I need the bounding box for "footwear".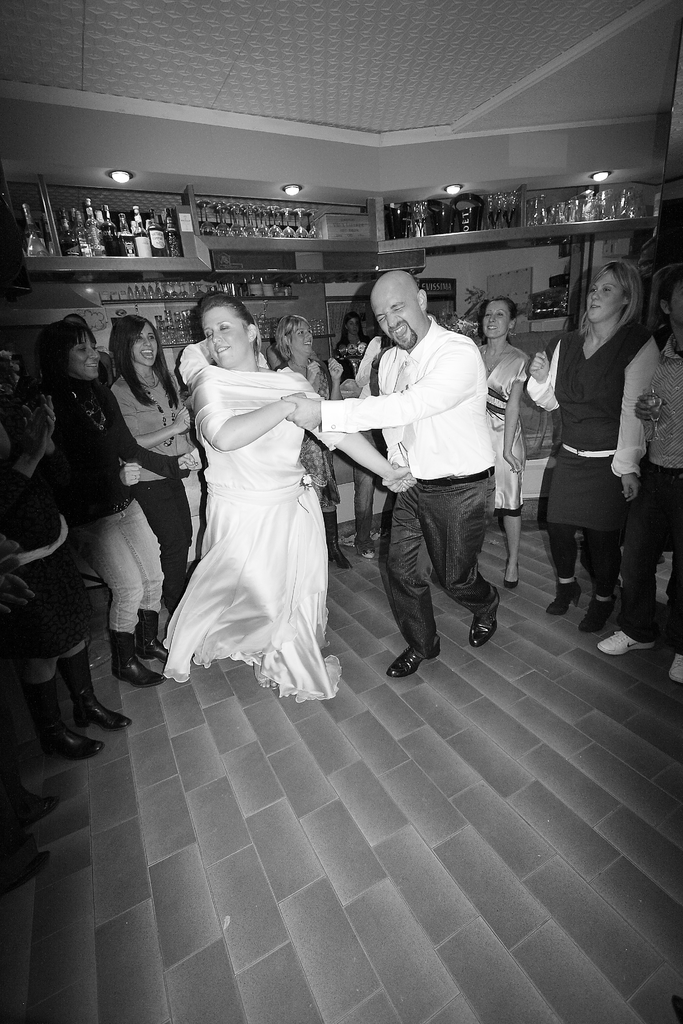
Here it is: [550, 578, 580, 614].
